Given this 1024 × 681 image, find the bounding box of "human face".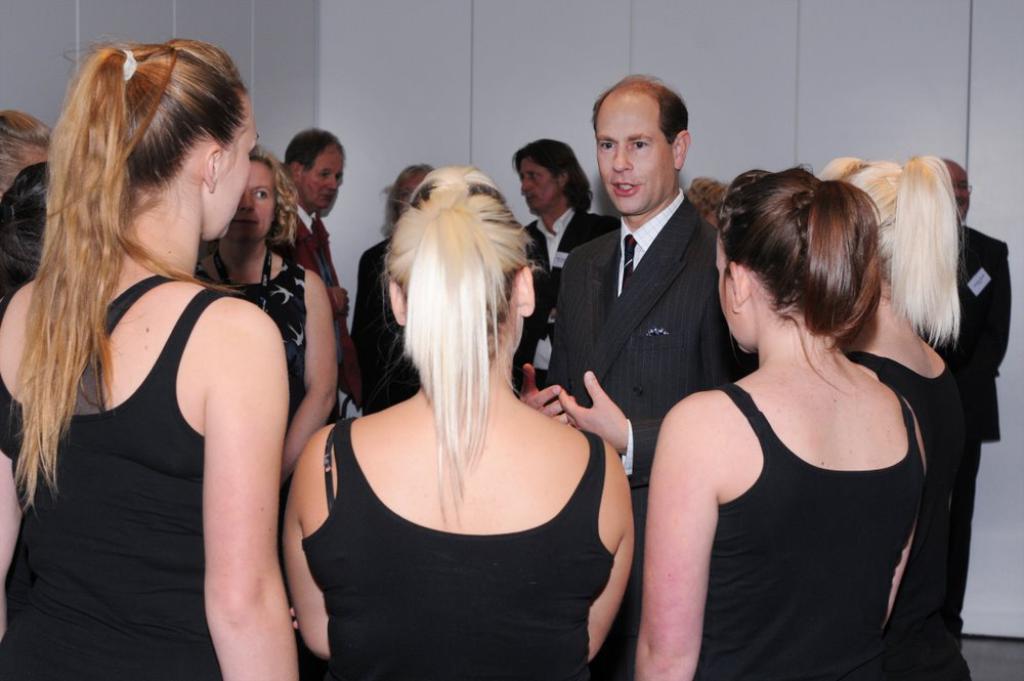
[left=949, top=164, right=972, bottom=217].
